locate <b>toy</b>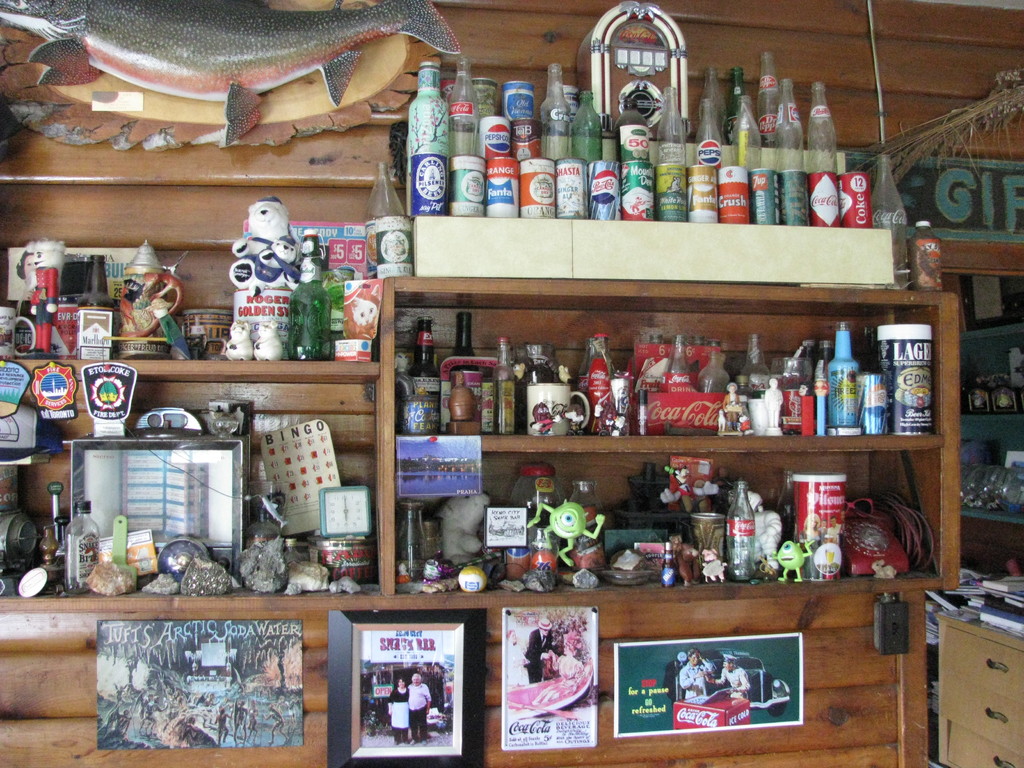
bbox=[253, 316, 282, 361]
